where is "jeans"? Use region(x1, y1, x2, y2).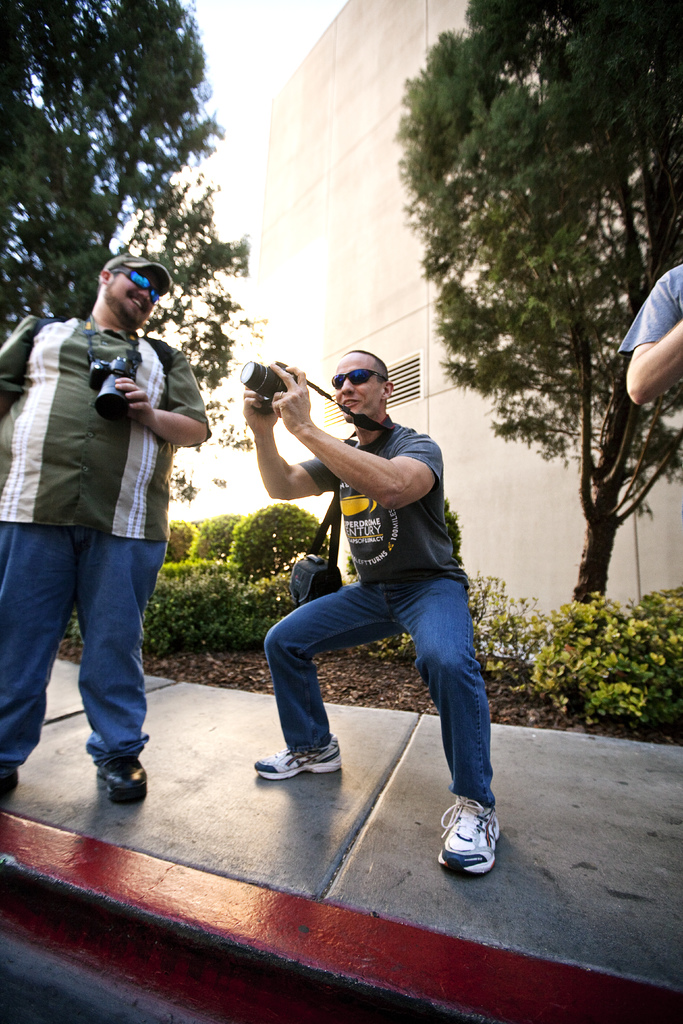
region(244, 564, 488, 811).
